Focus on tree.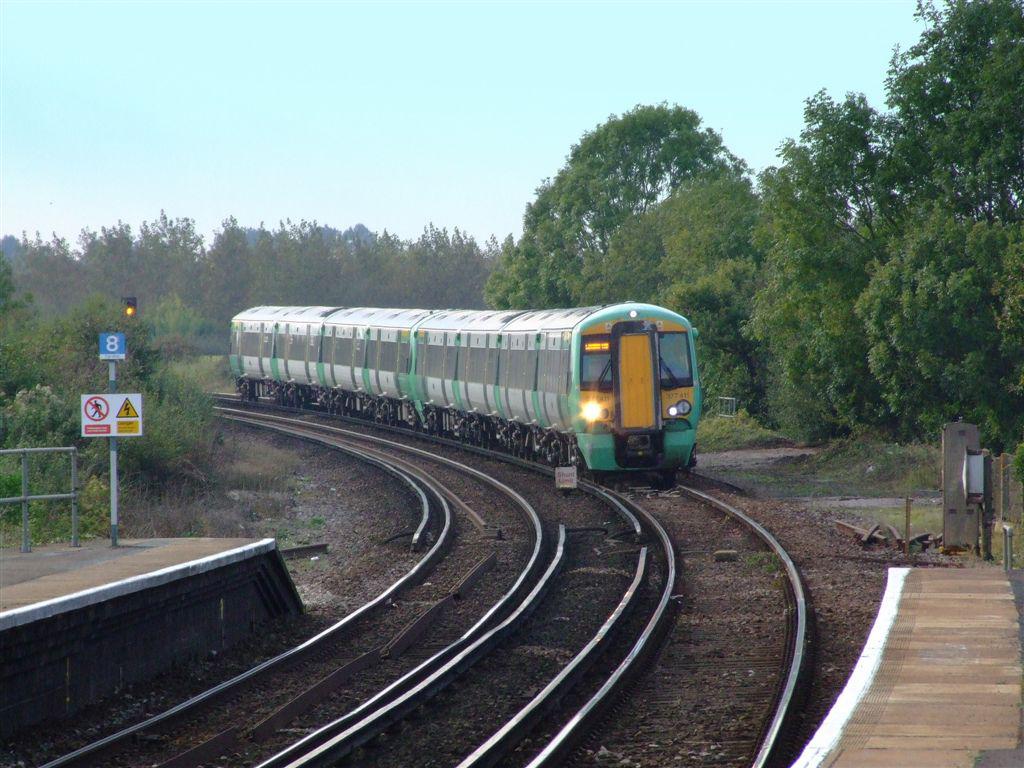
Focused at {"x1": 110, "y1": 202, "x2": 238, "y2": 331}.
